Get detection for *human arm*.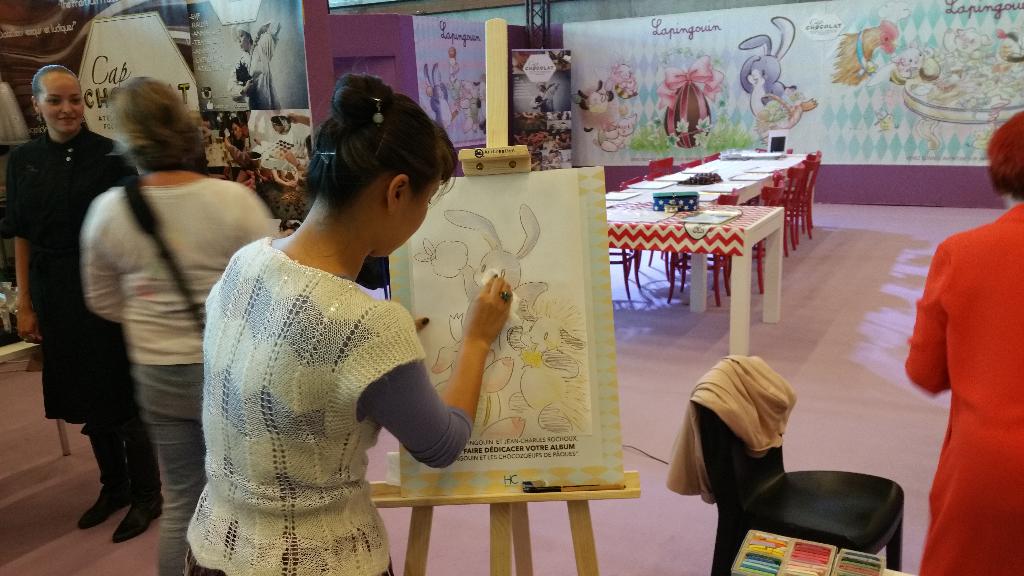
Detection: [418,239,511,466].
